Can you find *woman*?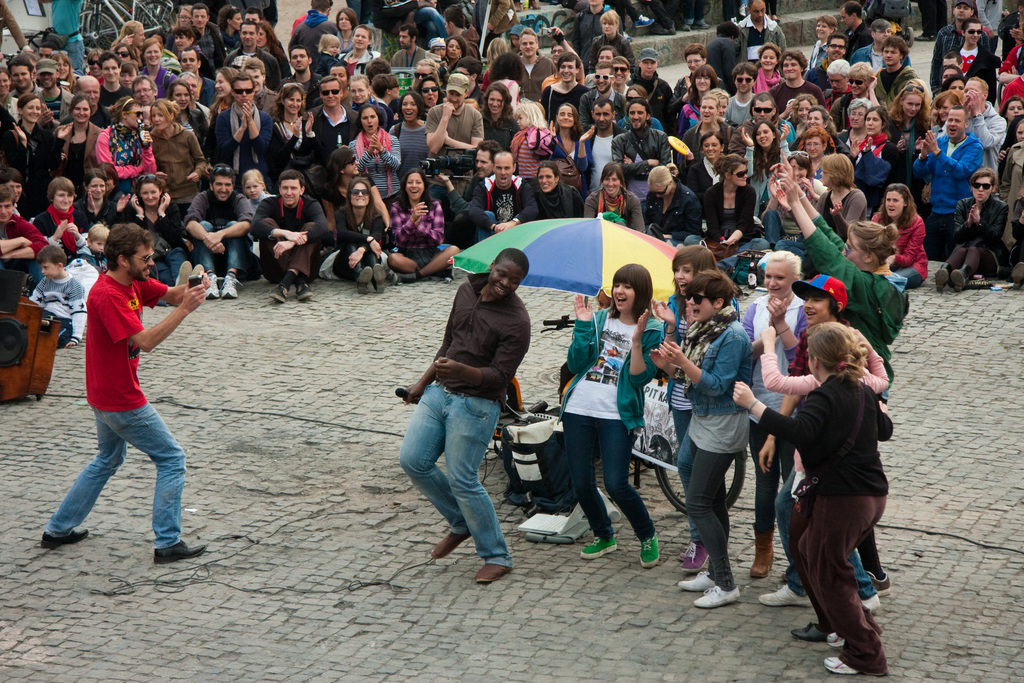
Yes, bounding box: bbox=[146, 100, 201, 212].
